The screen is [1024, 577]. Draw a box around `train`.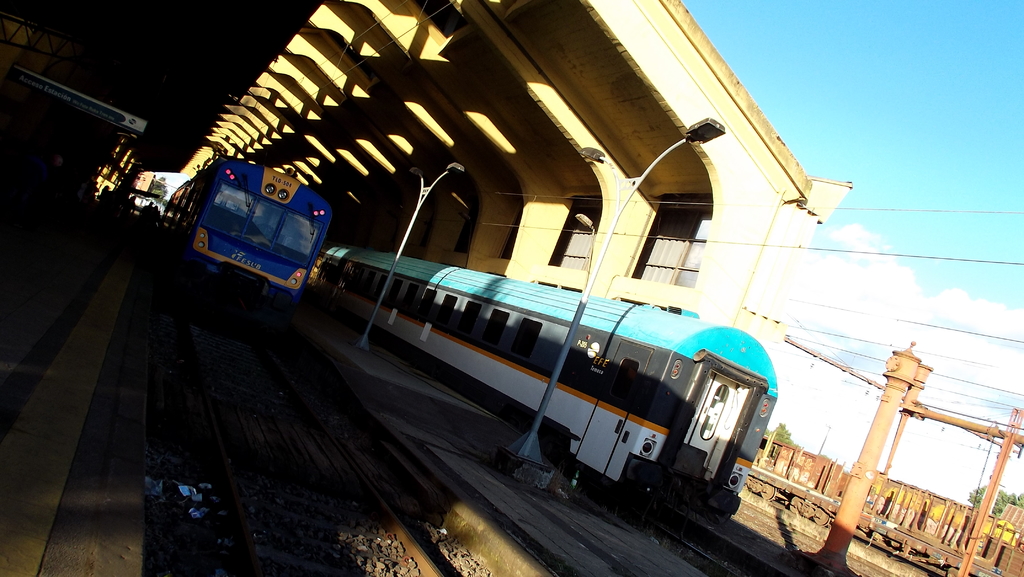
(156, 159, 331, 333).
